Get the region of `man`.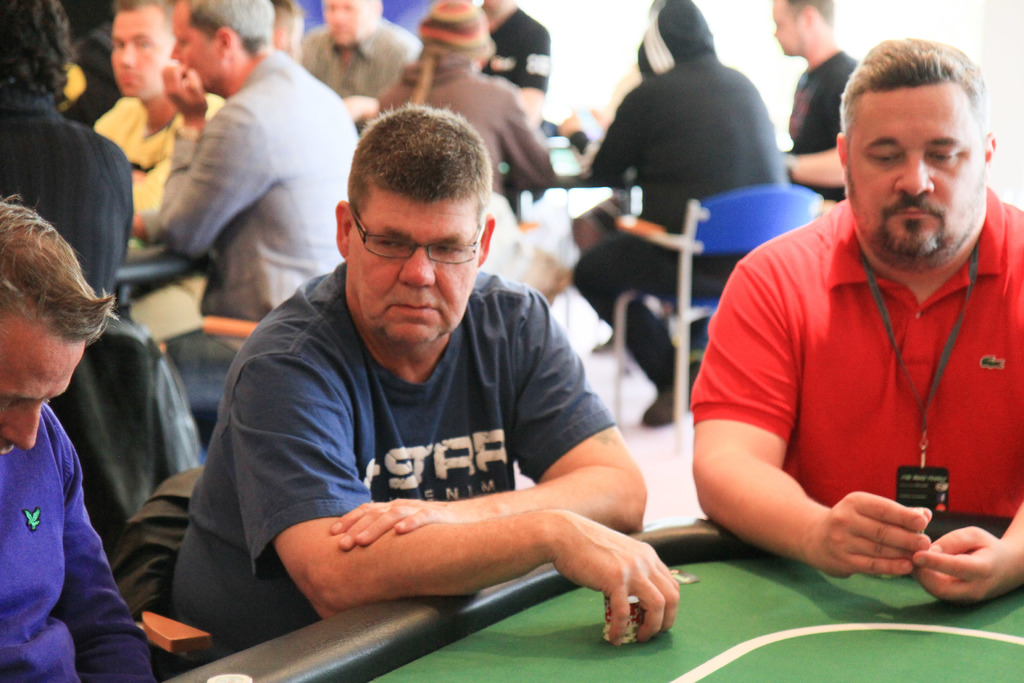
box=[771, 0, 859, 211].
